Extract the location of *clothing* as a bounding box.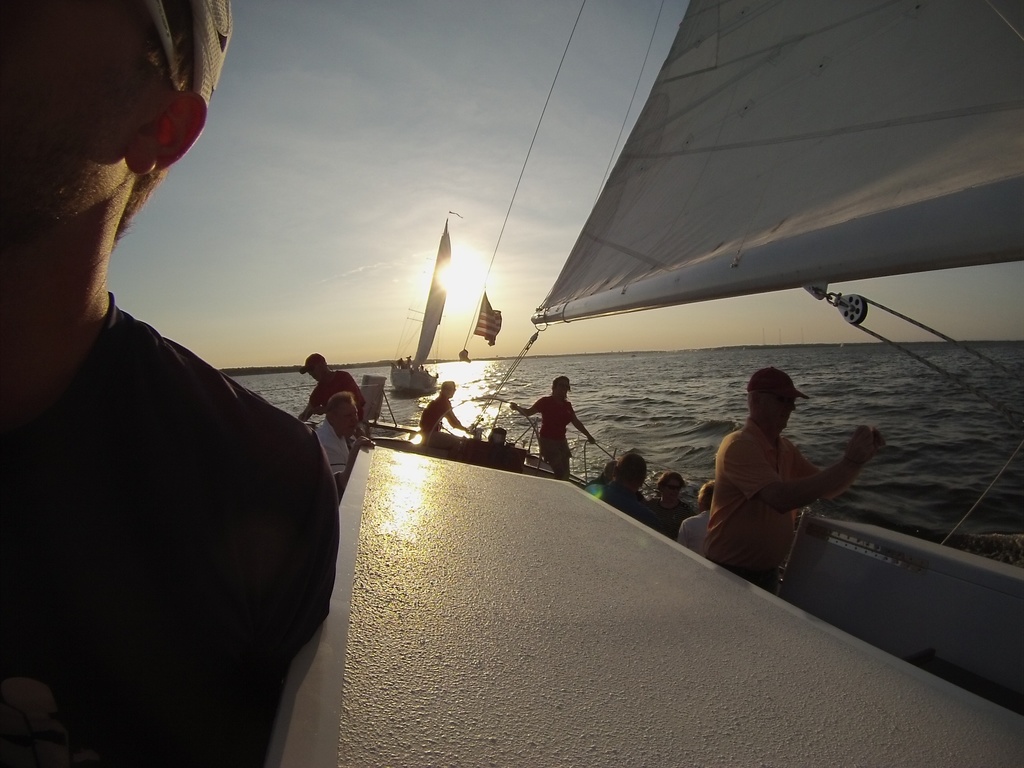
locate(641, 497, 698, 540).
